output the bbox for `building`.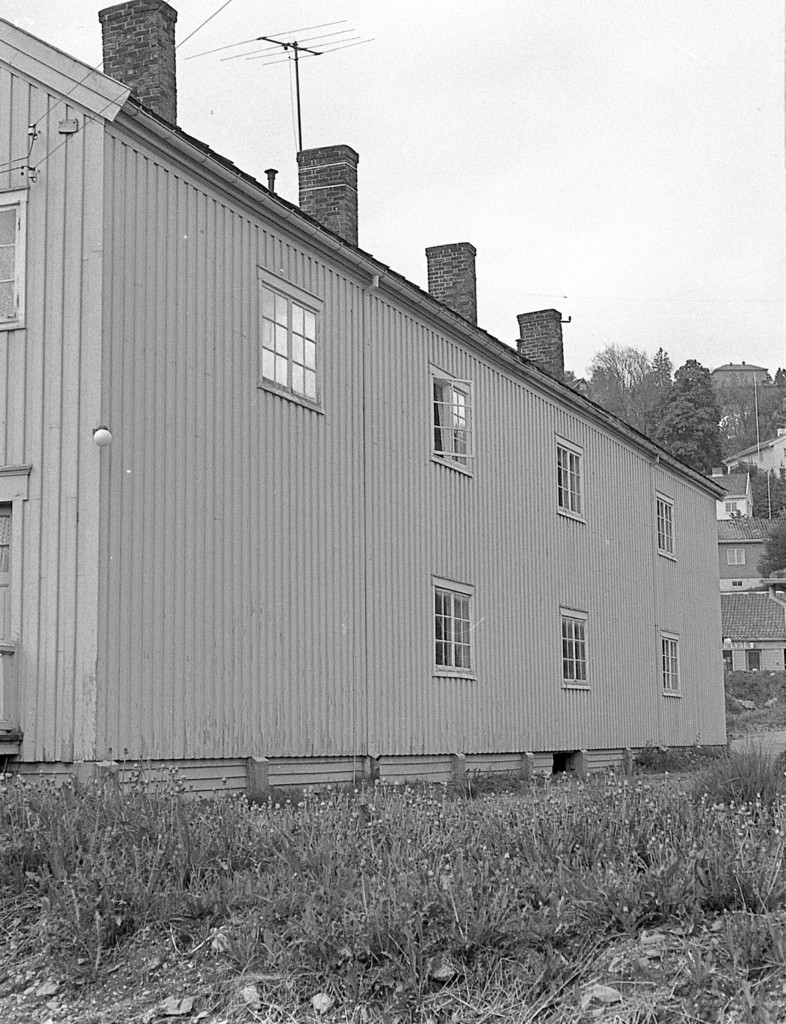
0,0,731,815.
